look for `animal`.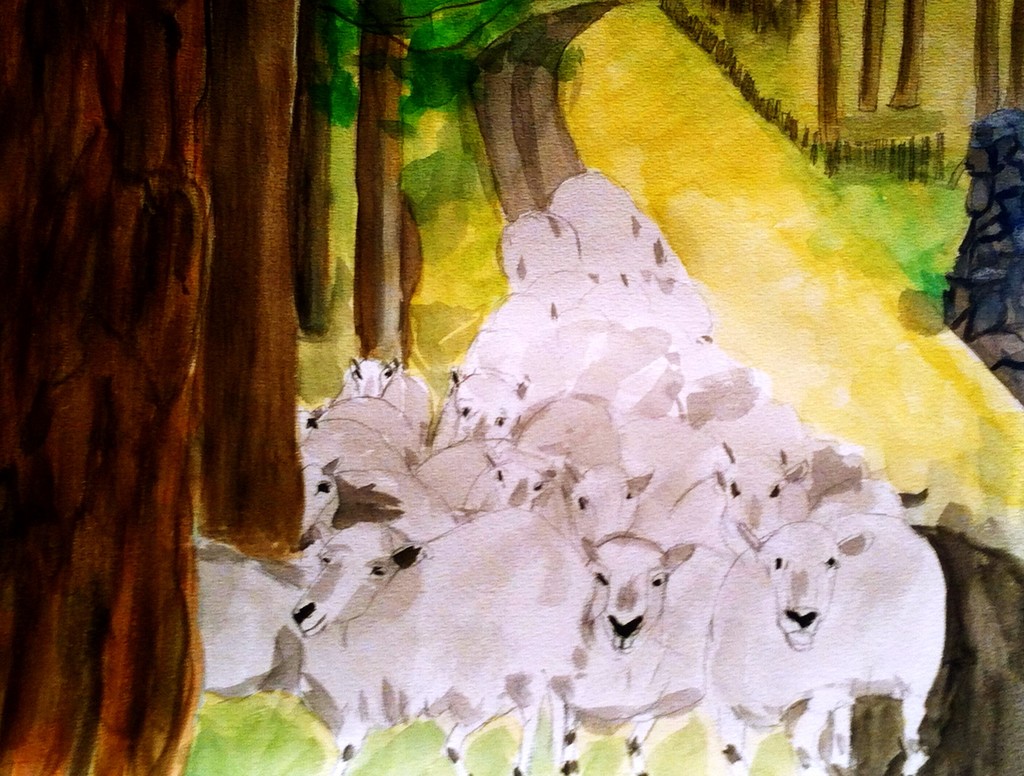
Found: box=[300, 506, 596, 775].
